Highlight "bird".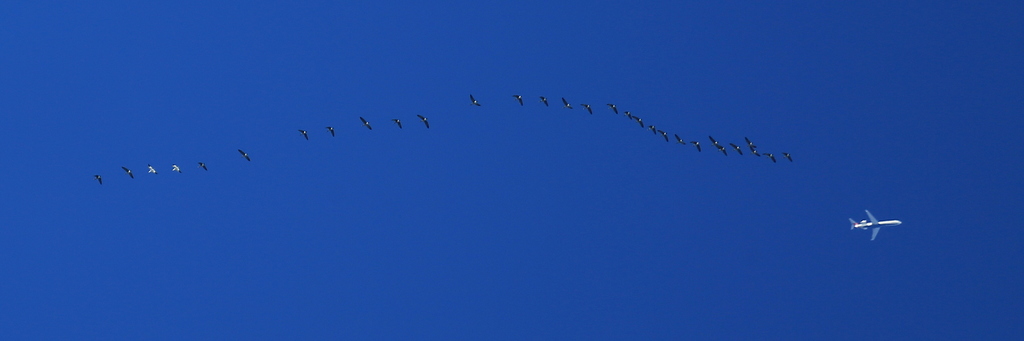
Highlighted region: left=711, top=135, right=731, bottom=157.
